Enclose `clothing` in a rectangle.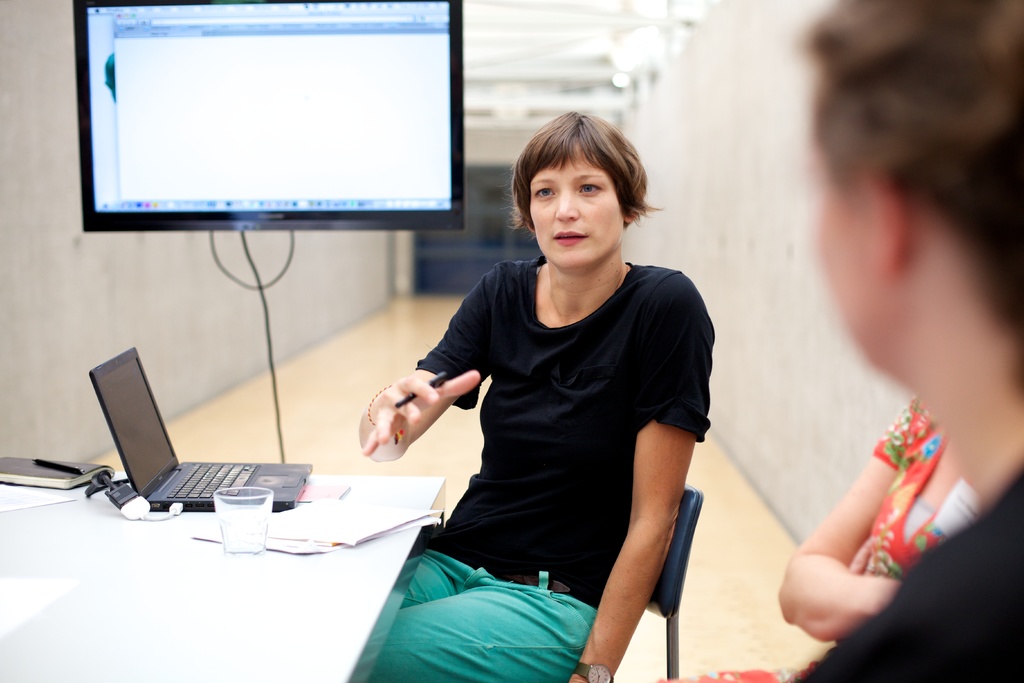
(x1=659, y1=390, x2=982, y2=682).
